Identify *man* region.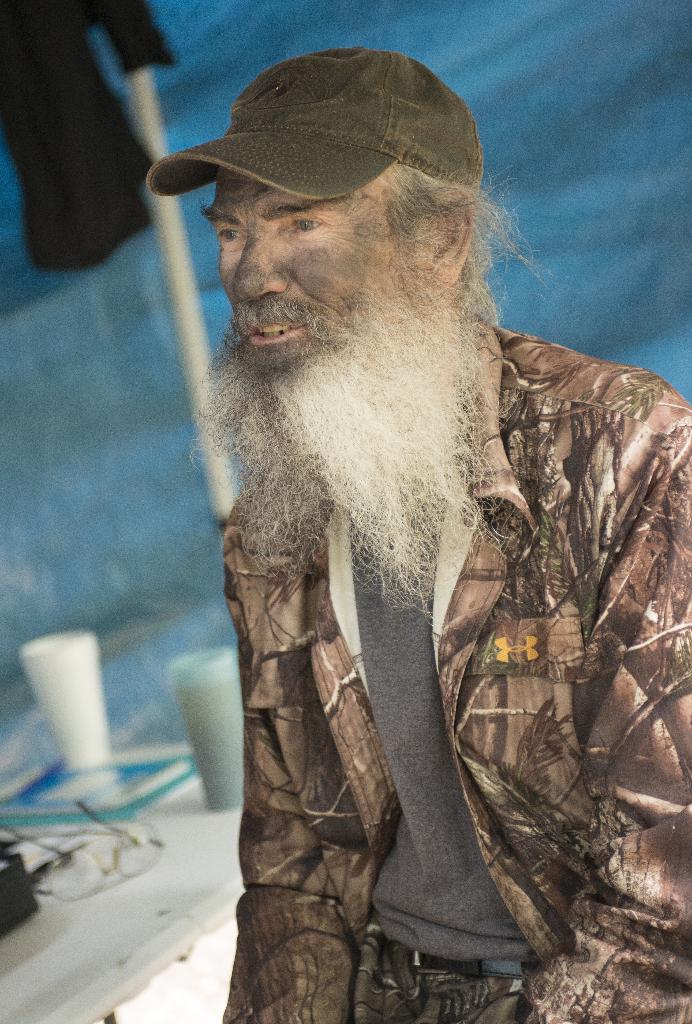
Region: locate(147, 38, 650, 1009).
